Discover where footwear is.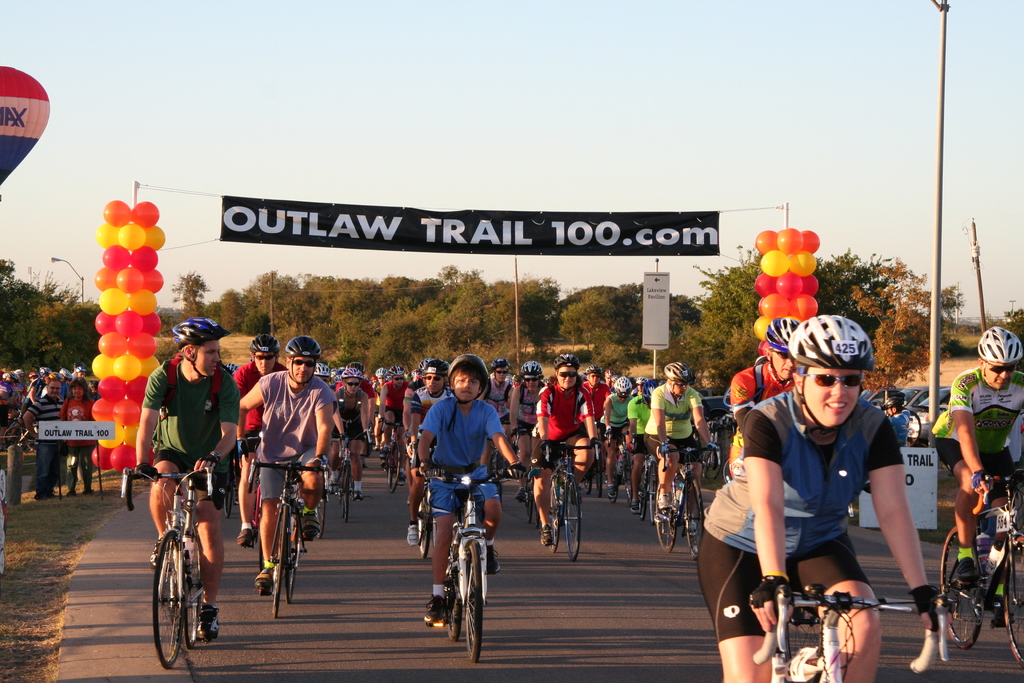
Discovered at (left=196, top=604, right=221, bottom=639).
